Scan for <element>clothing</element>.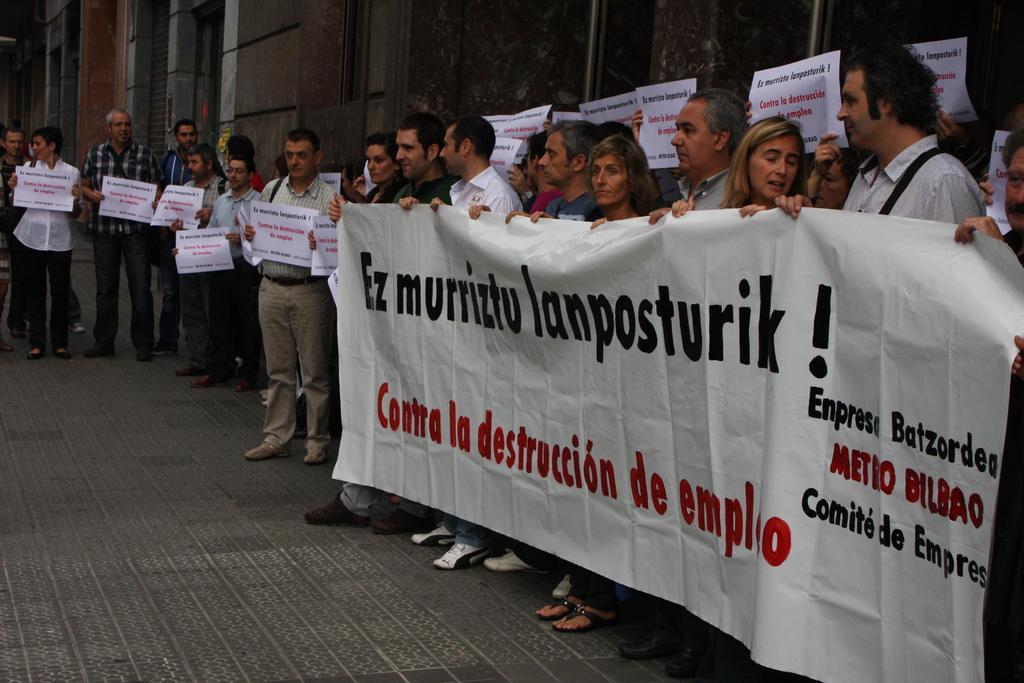
Scan result: rect(351, 167, 416, 203).
